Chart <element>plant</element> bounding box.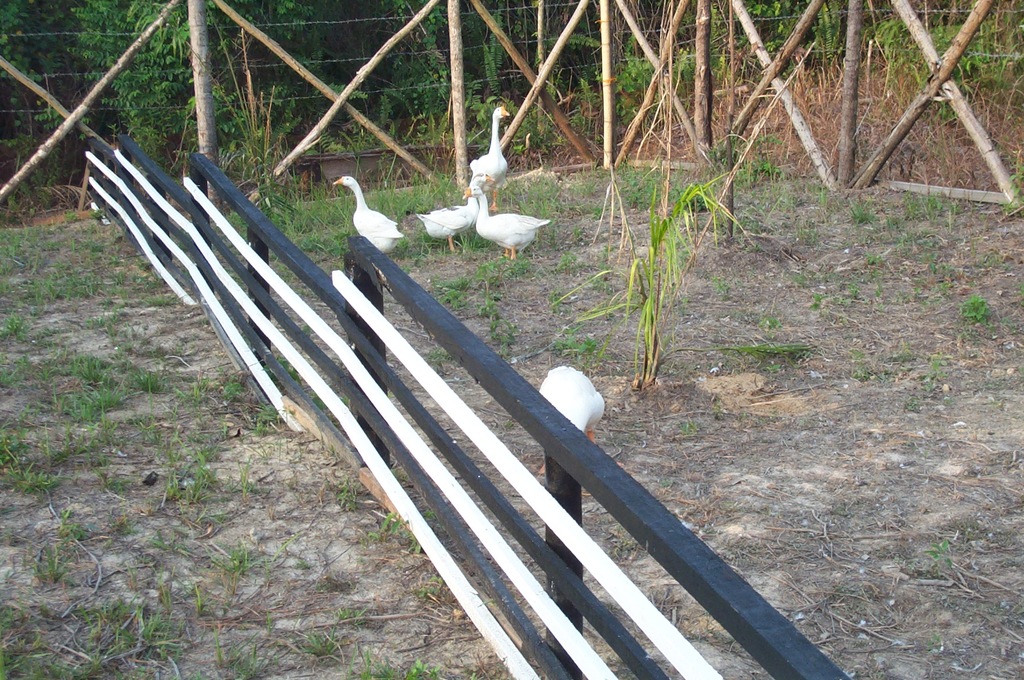
Charted: [left=10, top=593, right=174, bottom=678].
